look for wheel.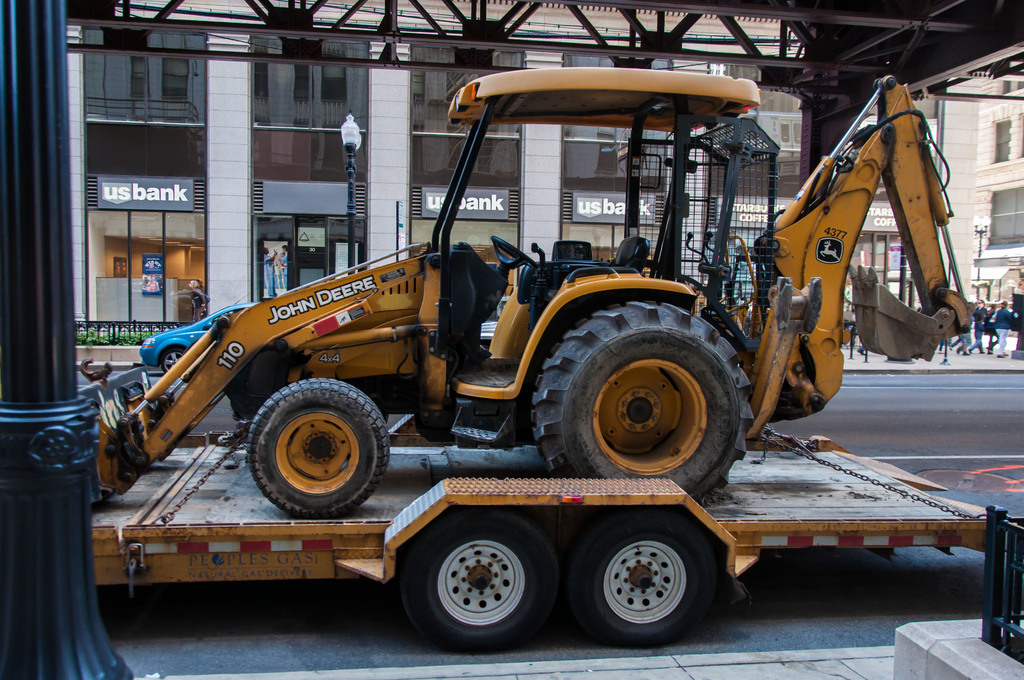
Found: pyautogui.locateOnScreen(247, 378, 407, 526).
